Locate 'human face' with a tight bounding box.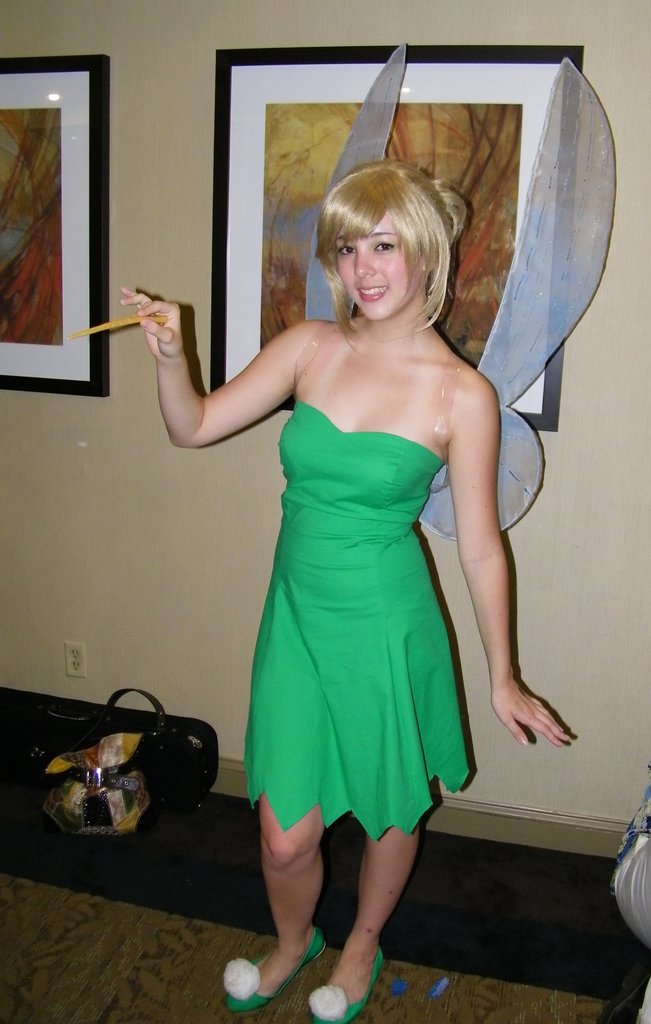
rect(336, 214, 418, 324).
